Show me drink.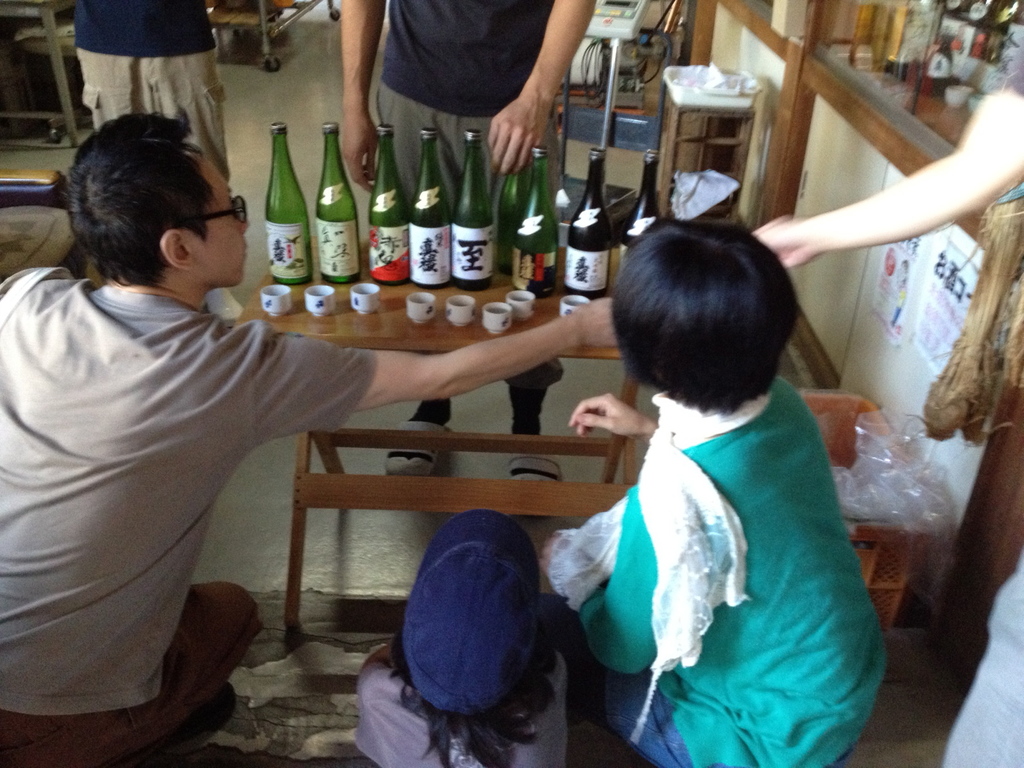
drink is here: 449:127:493:289.
